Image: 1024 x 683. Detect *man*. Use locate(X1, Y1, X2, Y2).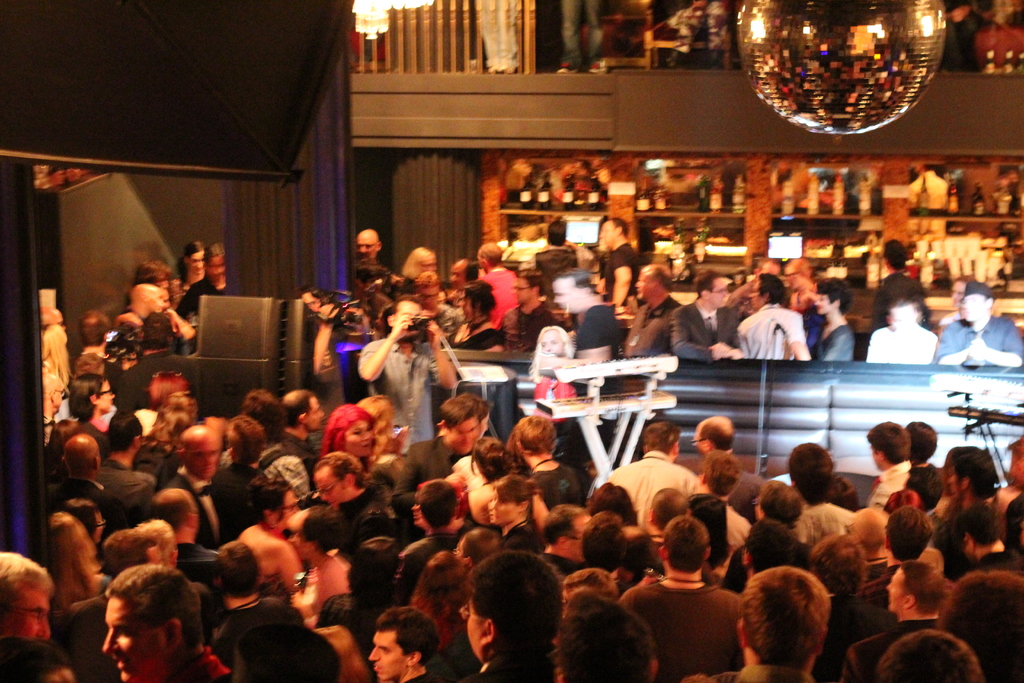
locate(867, 422, 917, 515).
